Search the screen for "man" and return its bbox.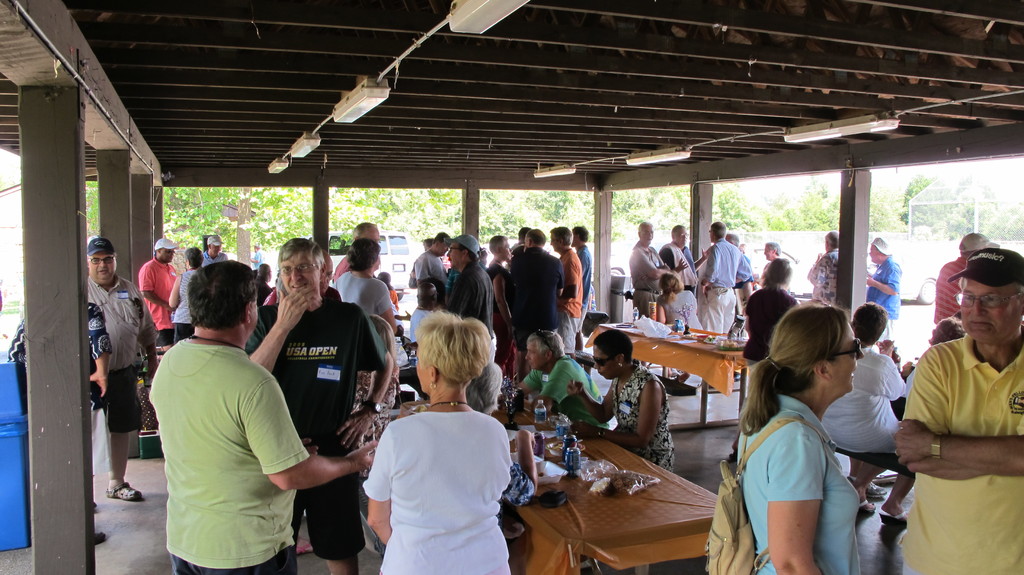
Found: 332,221,380,281.
